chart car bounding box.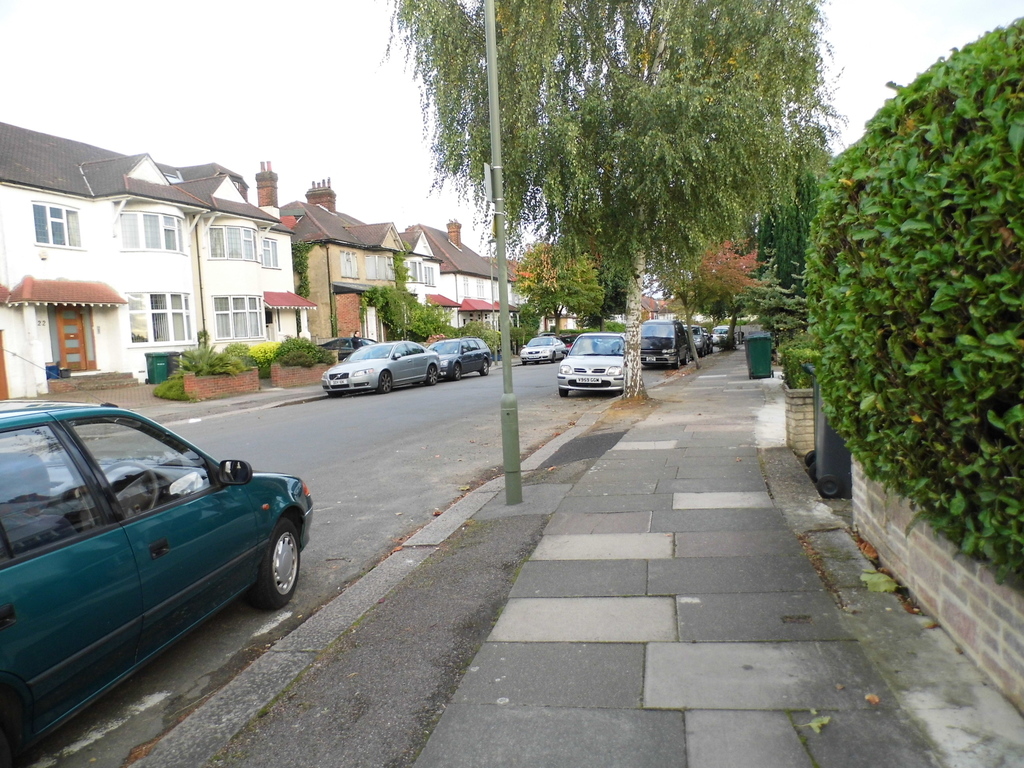
Charted: locate(708, 320, 726, 345).
